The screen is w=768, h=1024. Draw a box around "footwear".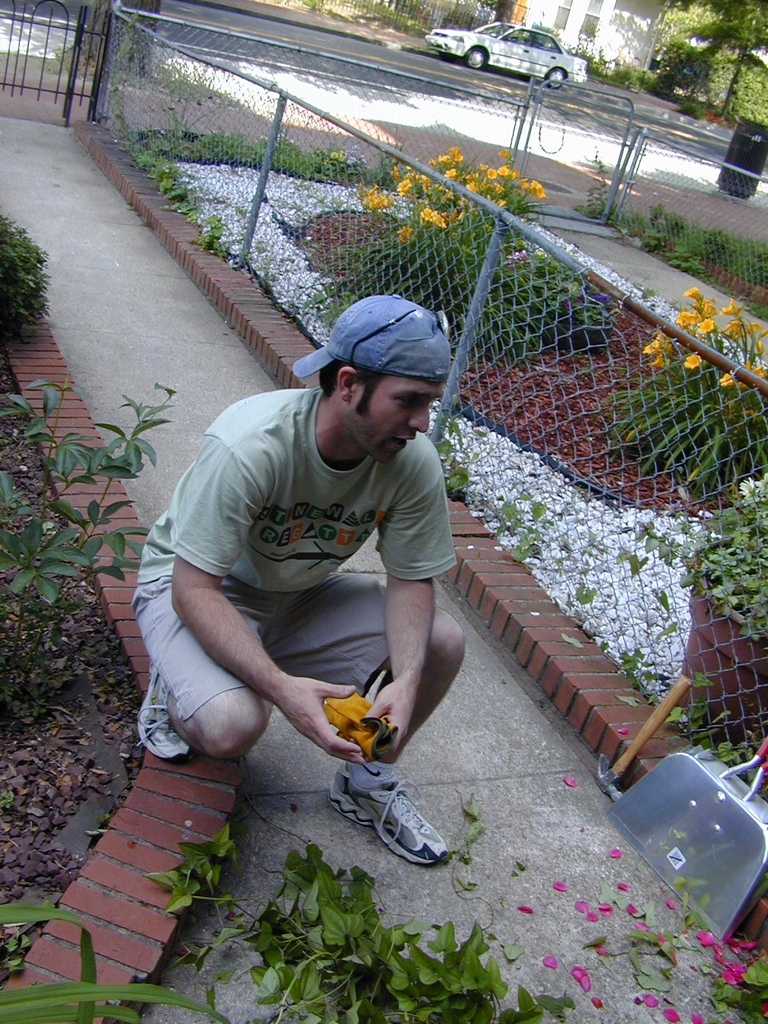
l=335, t=758, r=445, b=877.
